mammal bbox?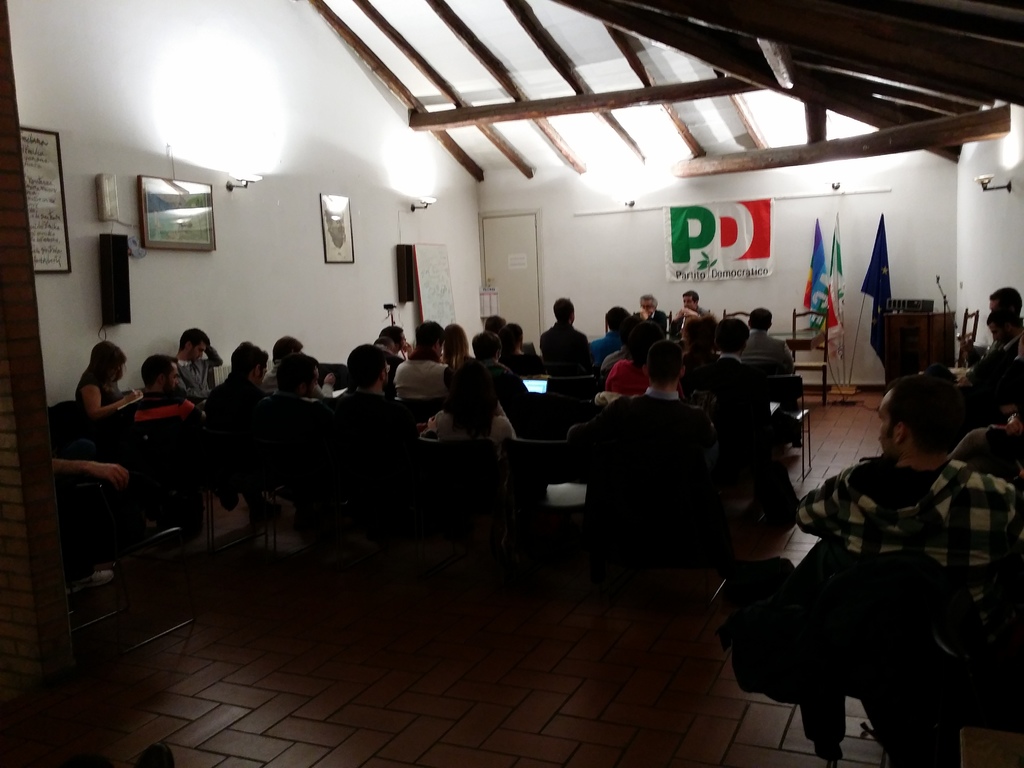
Rect(499, 320, 536, 374)
